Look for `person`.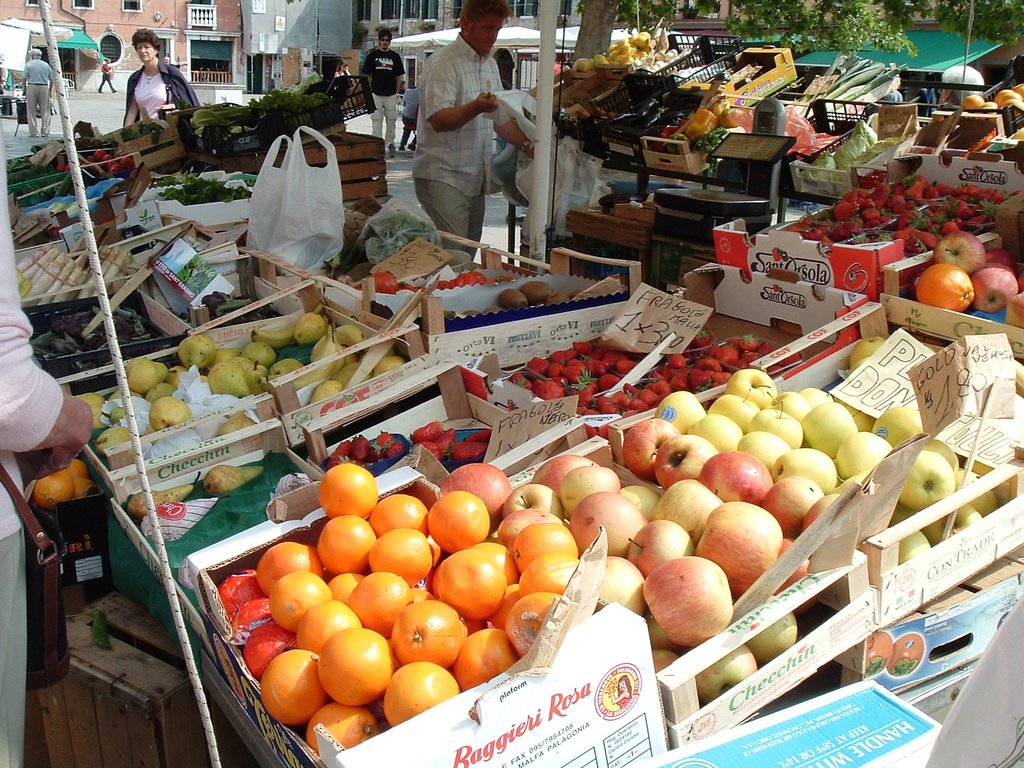
Found: 20, 50, 53, 140.
